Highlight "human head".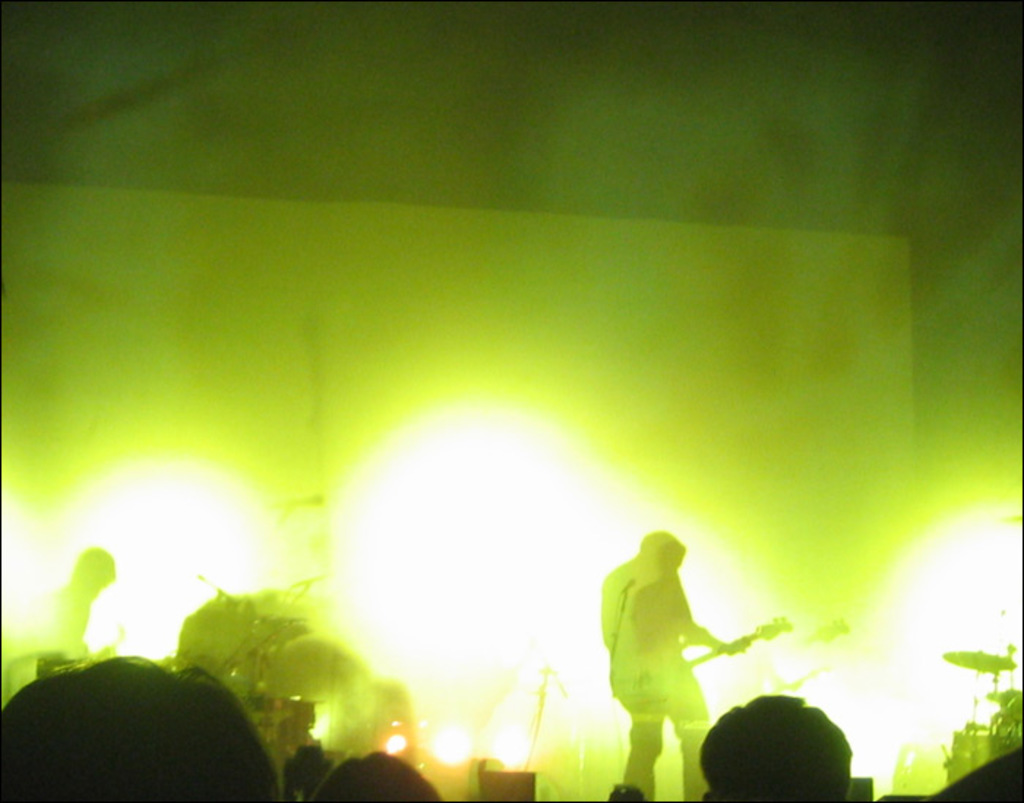
Highlighted region: {"left": 690, "top": 699, "right": 869, "bottom": 802}.
